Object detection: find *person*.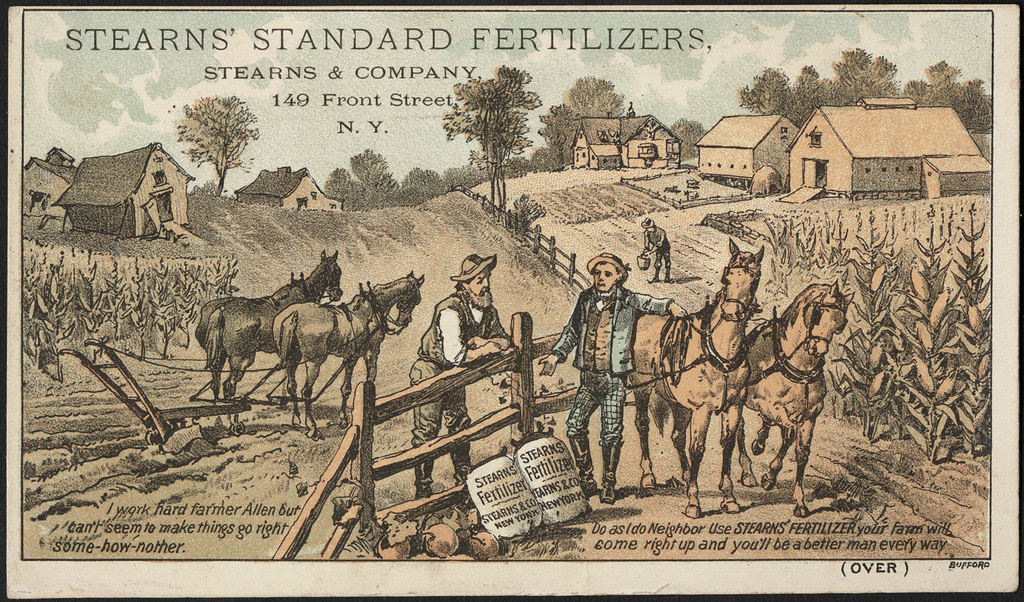
region(642, 216, 674, 286).
